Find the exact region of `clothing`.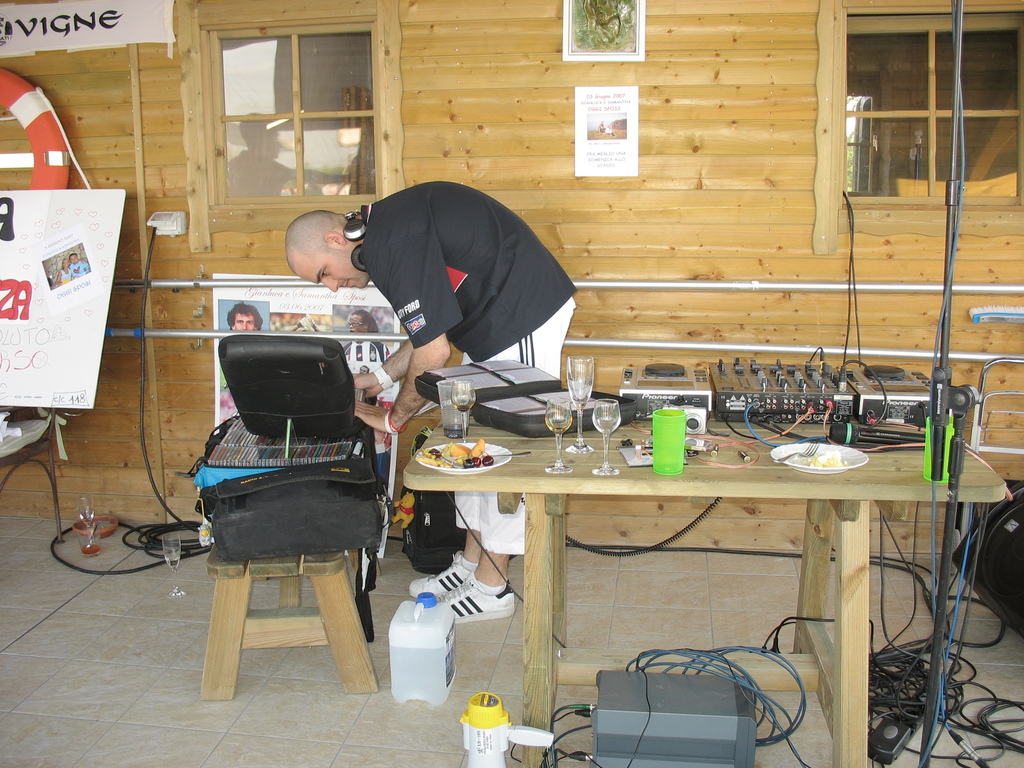
Exact region: 330 154 551 573.
